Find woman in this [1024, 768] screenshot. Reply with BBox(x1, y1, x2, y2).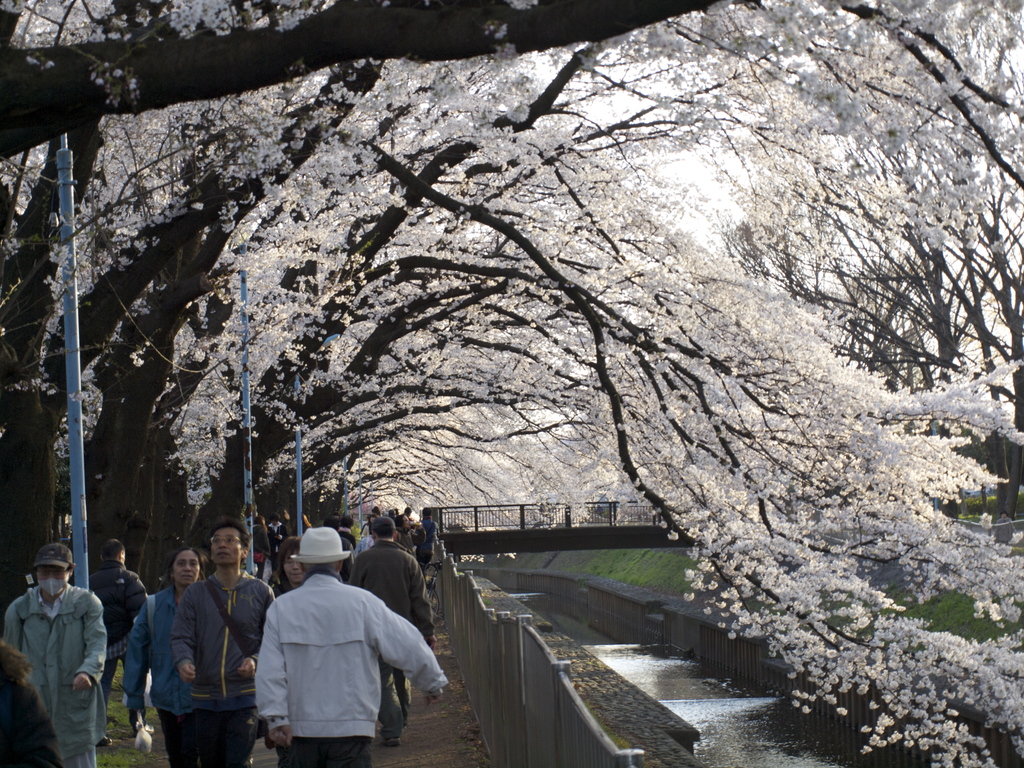
BBox(396, 512, 431, 564).
